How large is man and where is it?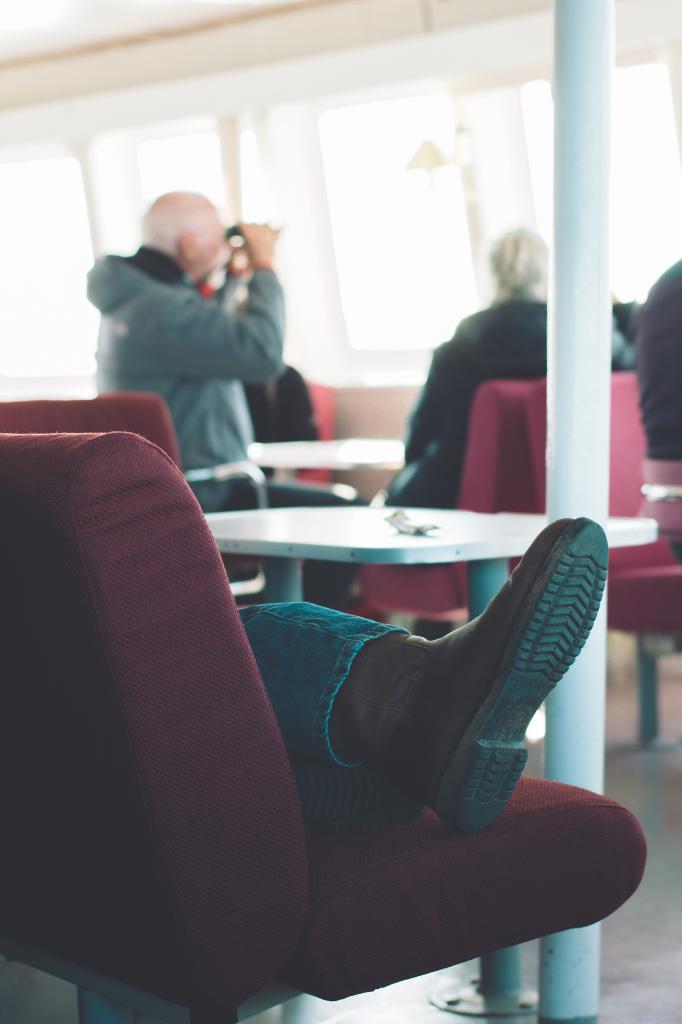
Bounding box: [left=236, top=512, right=610, bottom=837].
